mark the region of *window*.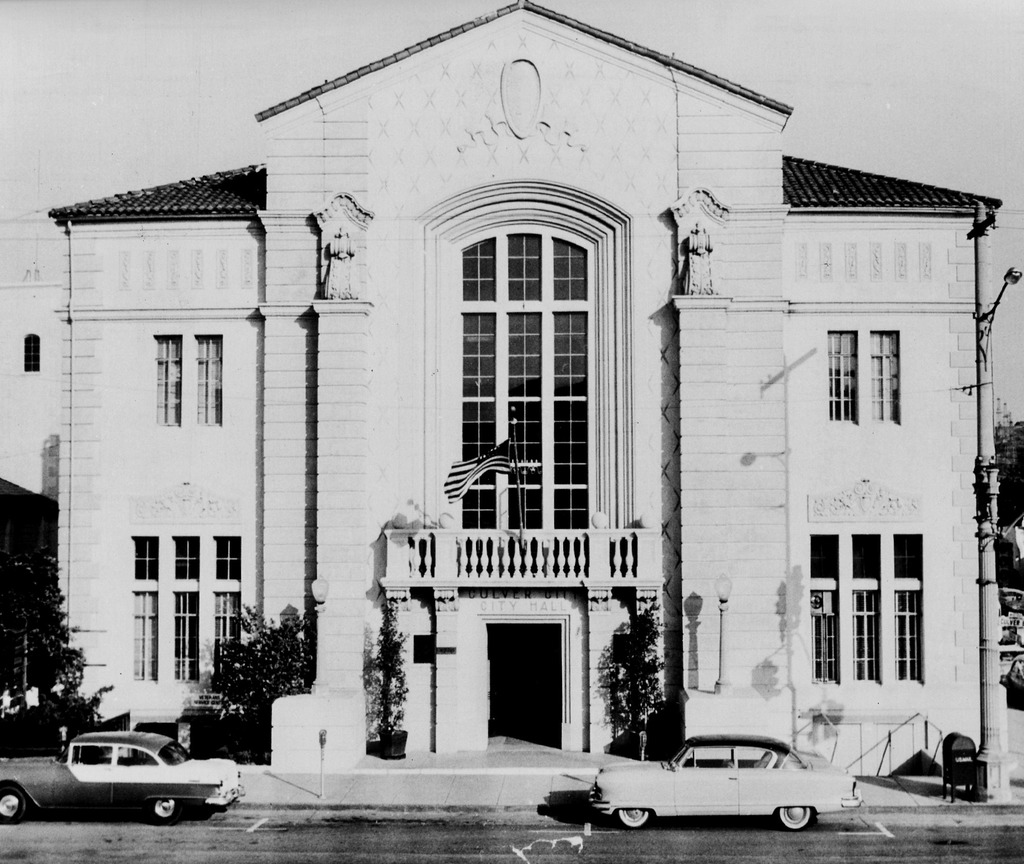
Region: 123/537/249/680.
